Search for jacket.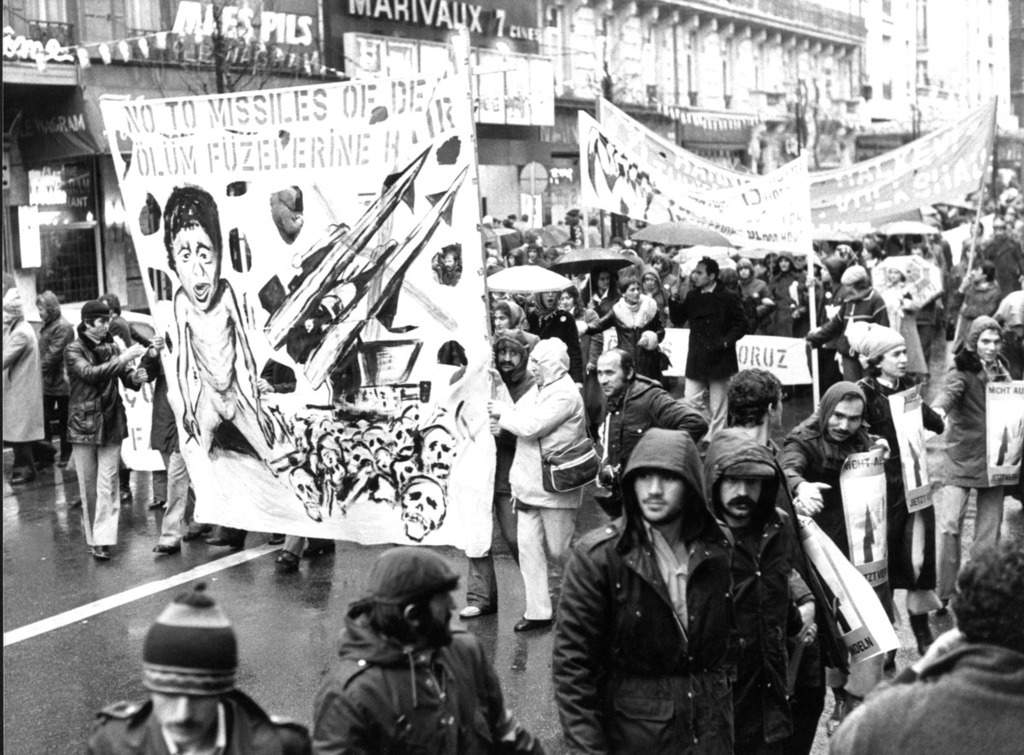
Found at [549,428,749,754].
